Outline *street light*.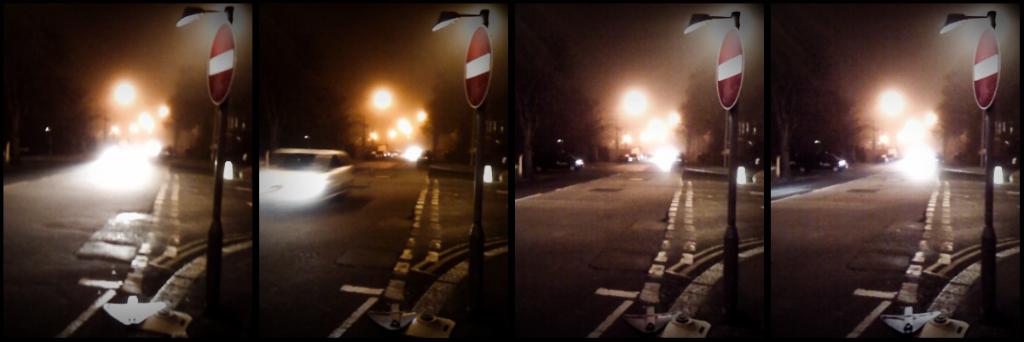
Outline: x1=171 y1=3 x2=246 y2=305.
